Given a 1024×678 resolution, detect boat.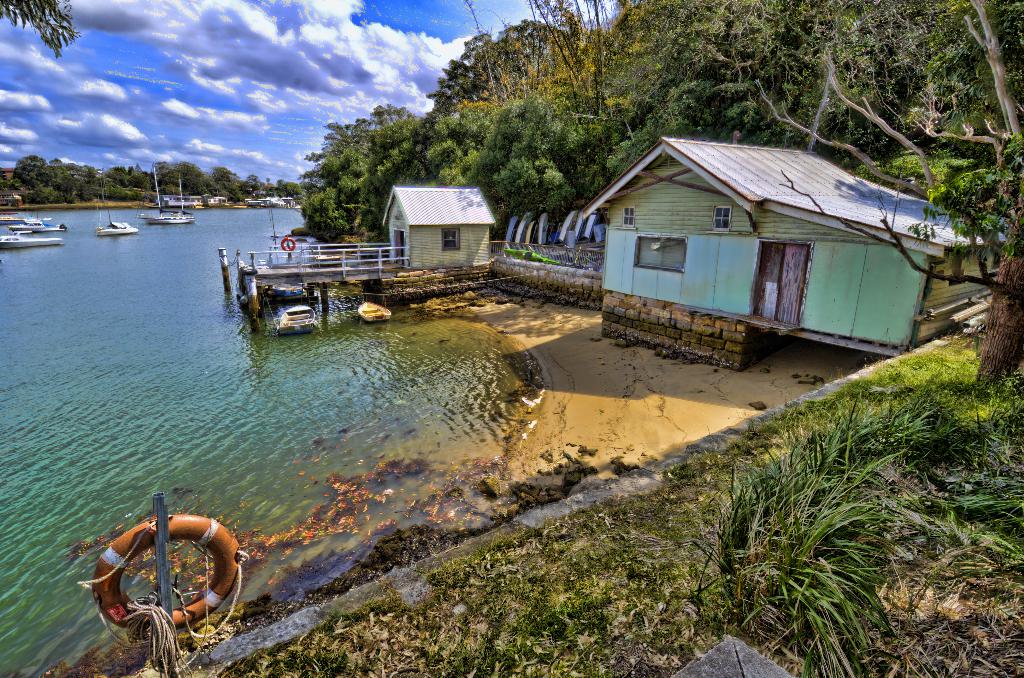
(left=504, top=214, right=520, bottom=246).
